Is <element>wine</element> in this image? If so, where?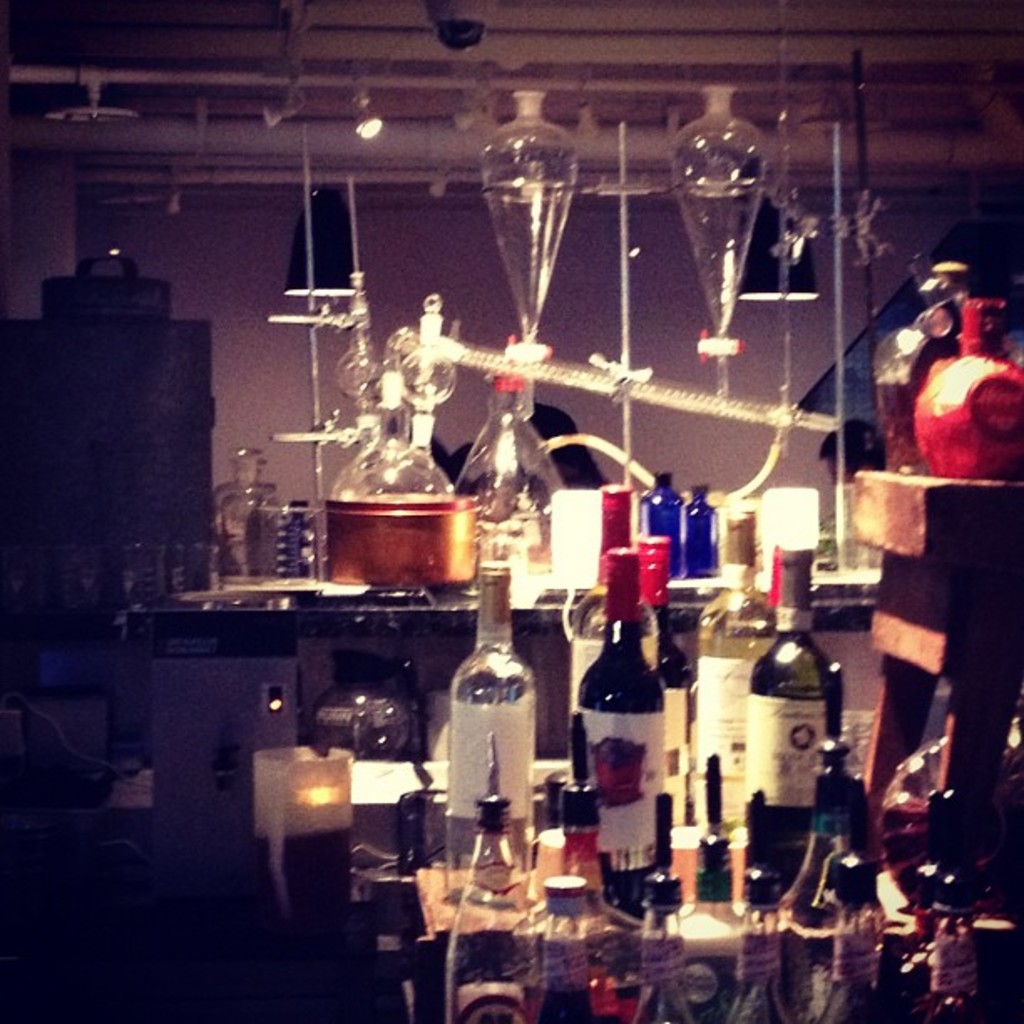
Yes, at 574/547/669/892.
